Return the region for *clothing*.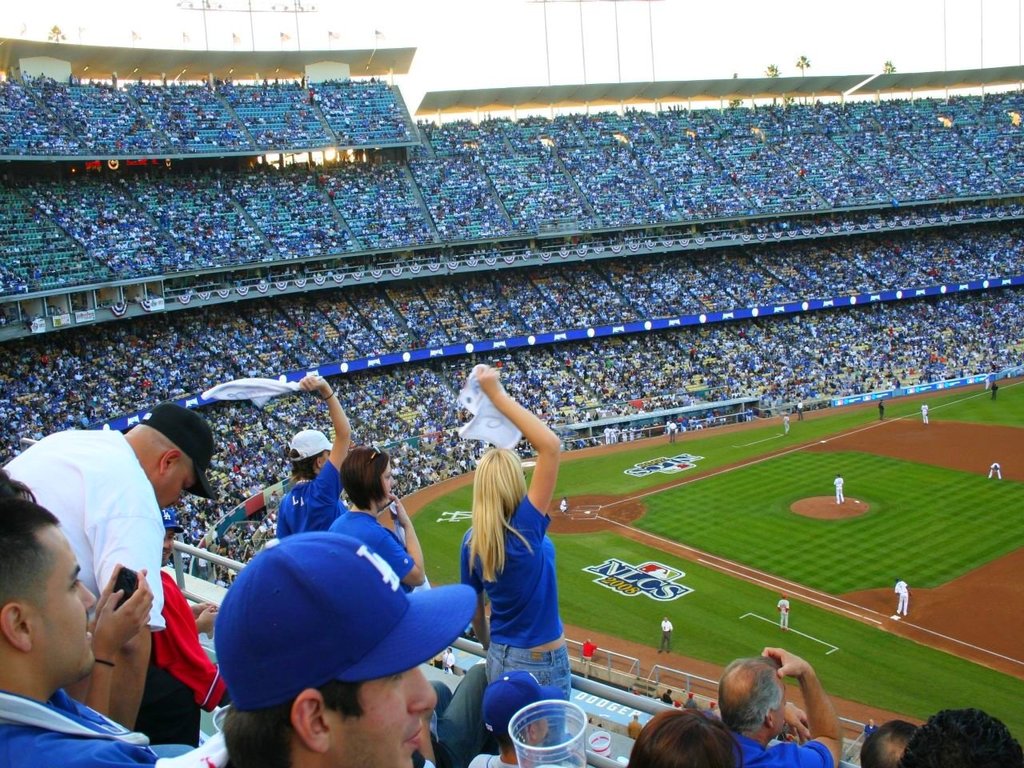
locate(125, 576, 222, 756).
